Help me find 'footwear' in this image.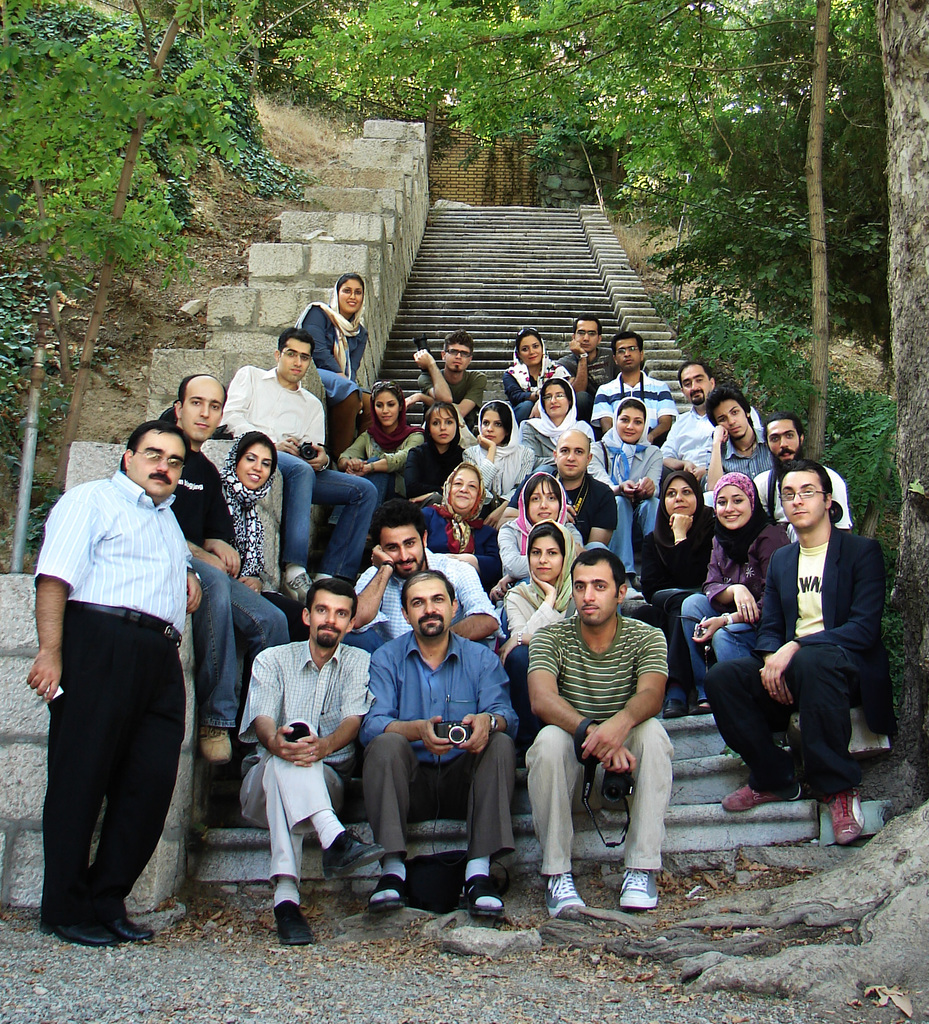
Found it: box=[276, 572, 311, 607].
